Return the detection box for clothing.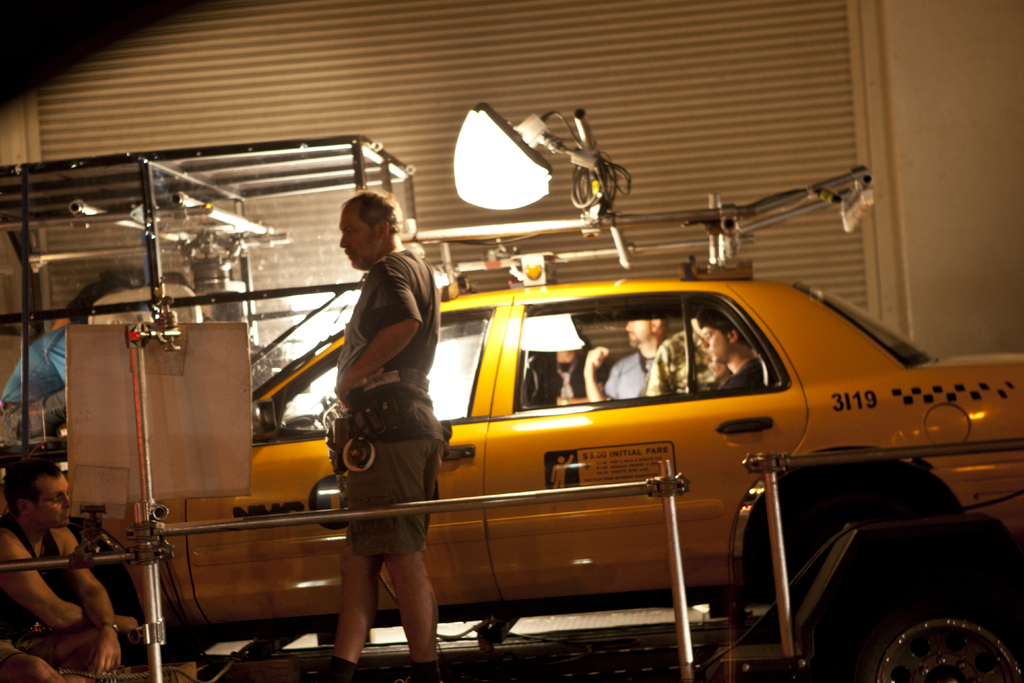
722:346:778:388.
